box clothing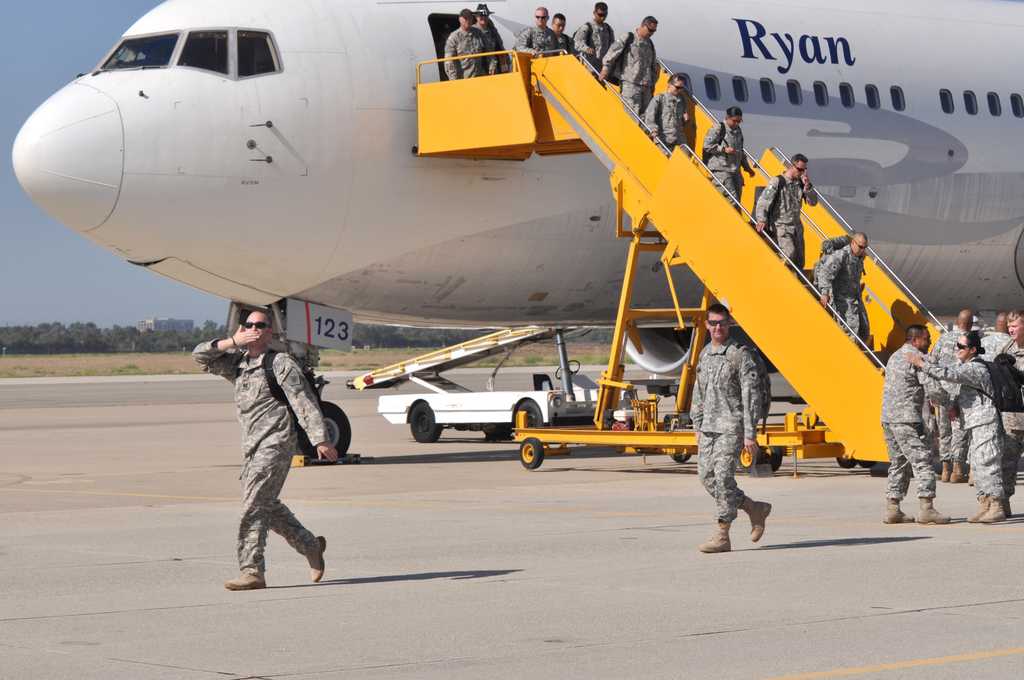
l=700, t=118, r=742, b=209
